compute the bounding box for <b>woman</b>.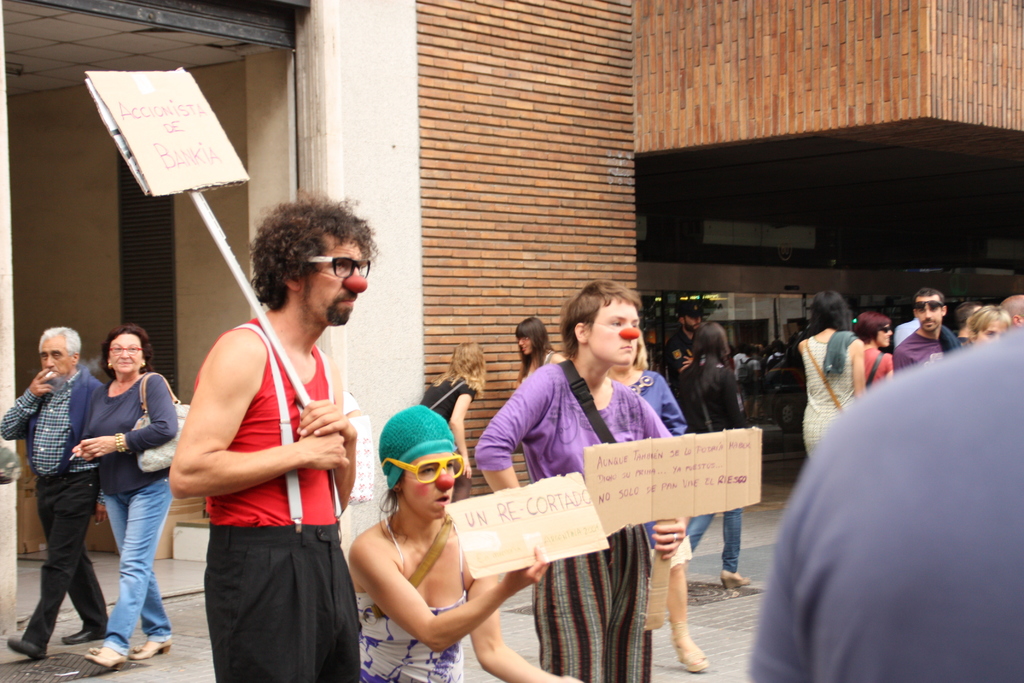
(601, 328, 711, 671).
